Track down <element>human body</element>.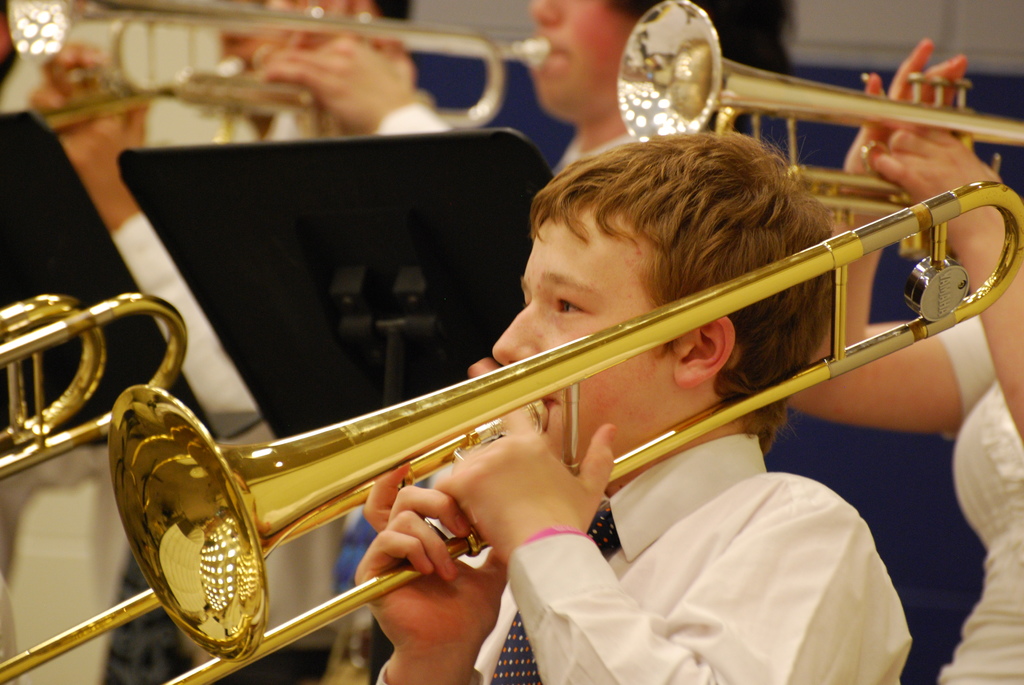
Tracked to [348, 107, 915, 684].
